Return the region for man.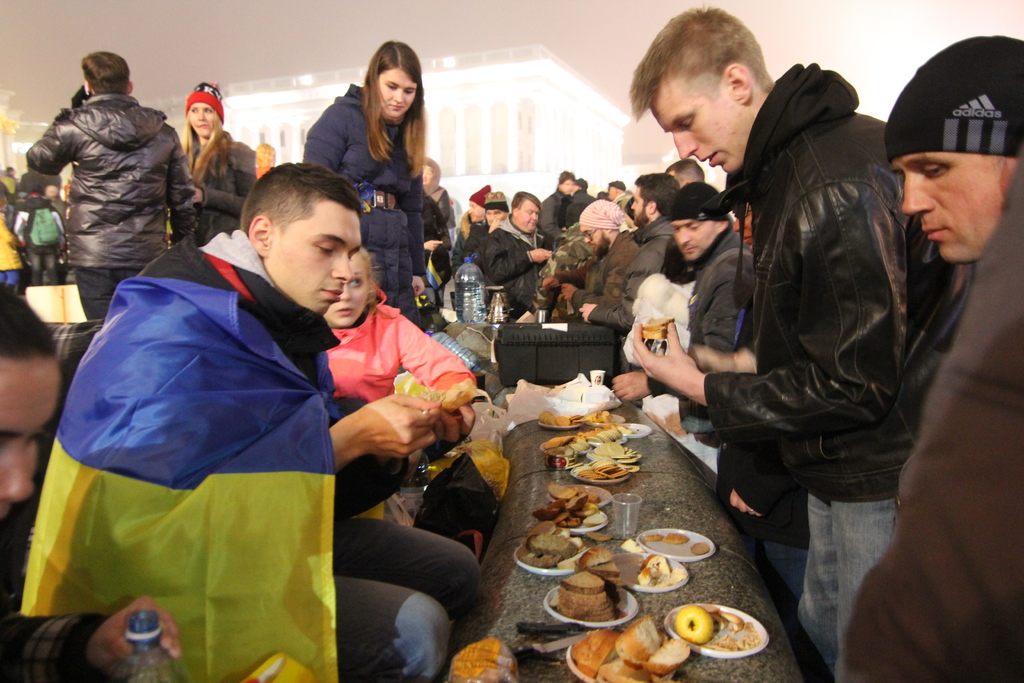
21,160,480,682.
